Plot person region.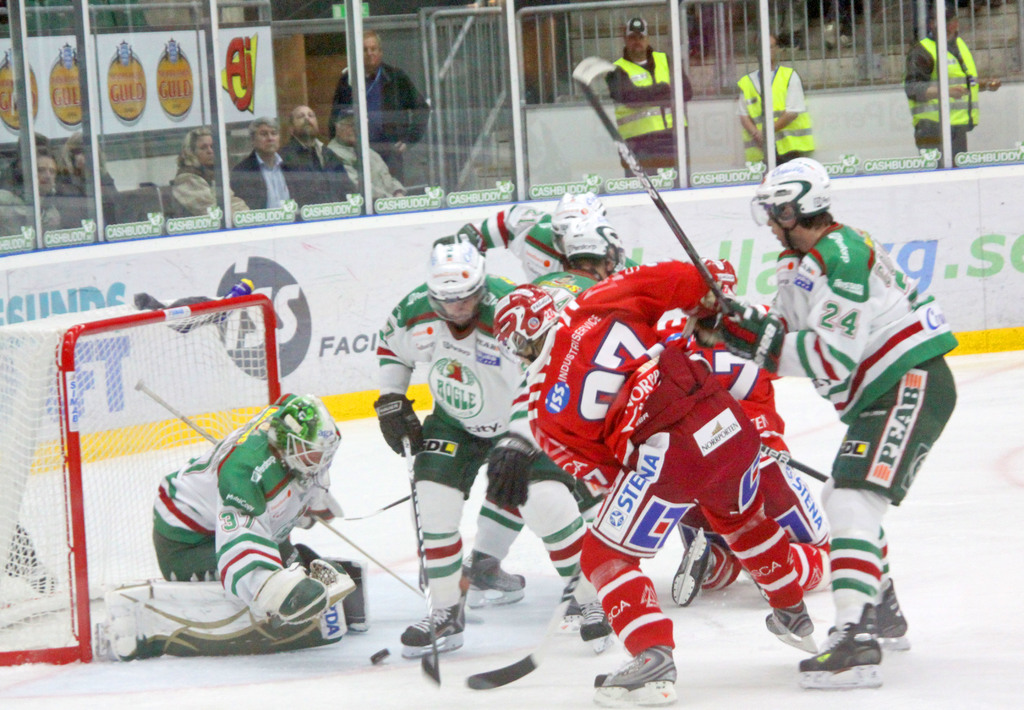
Plotted at <box>0,142,61,231</box>.
